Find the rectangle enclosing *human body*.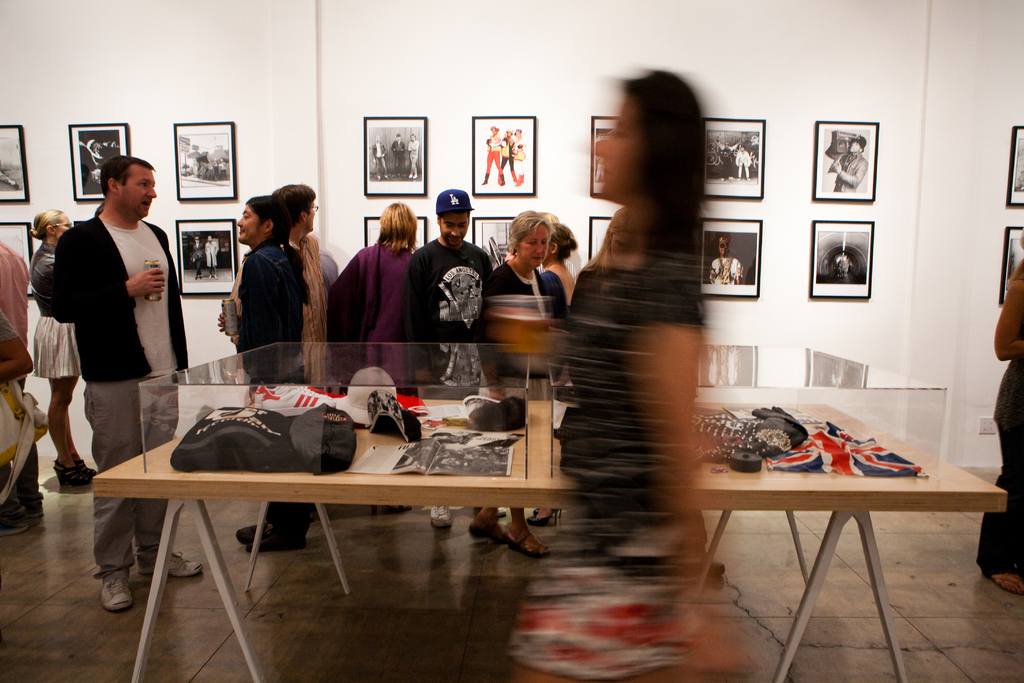
l=30, t=240, r=100, b=488.
